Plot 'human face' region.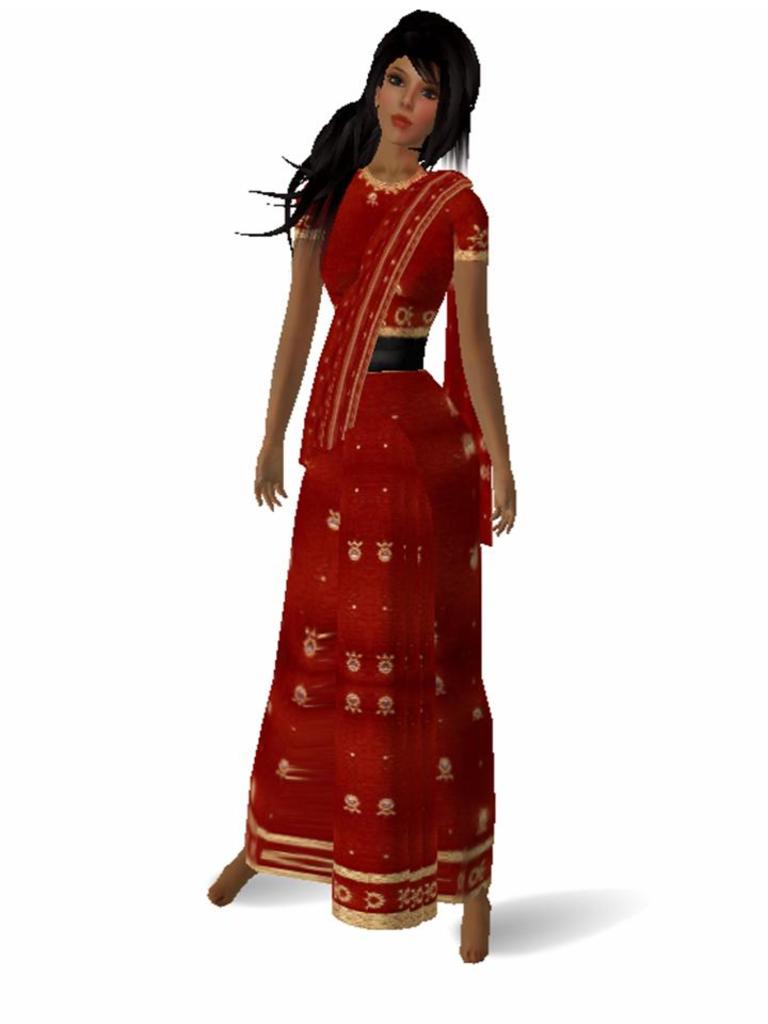
Plotted at locate(377, 53, 432, 141).
